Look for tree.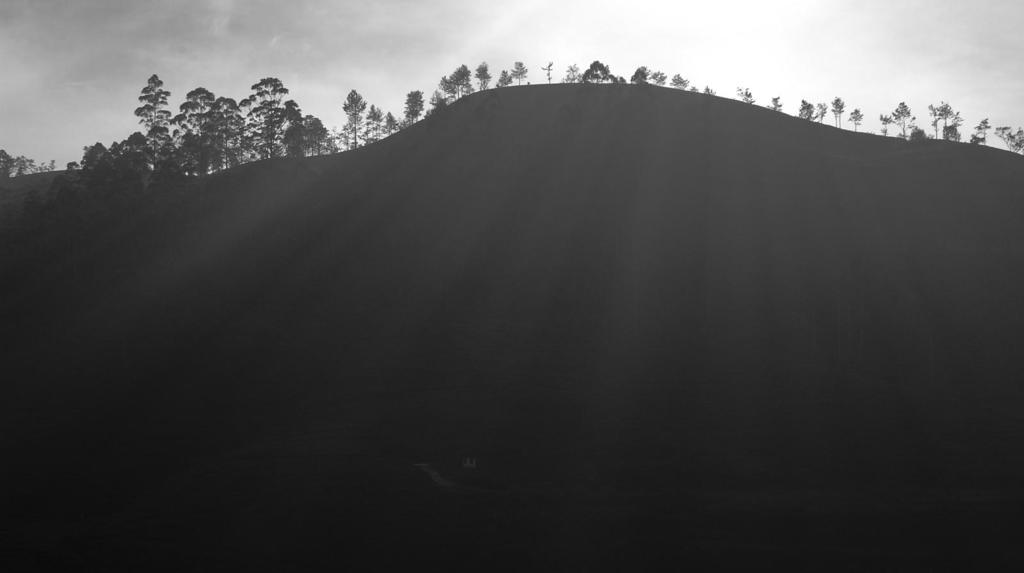
Found: {"left": 648, "top": 69, "right": 668, "bottom": 85}.
